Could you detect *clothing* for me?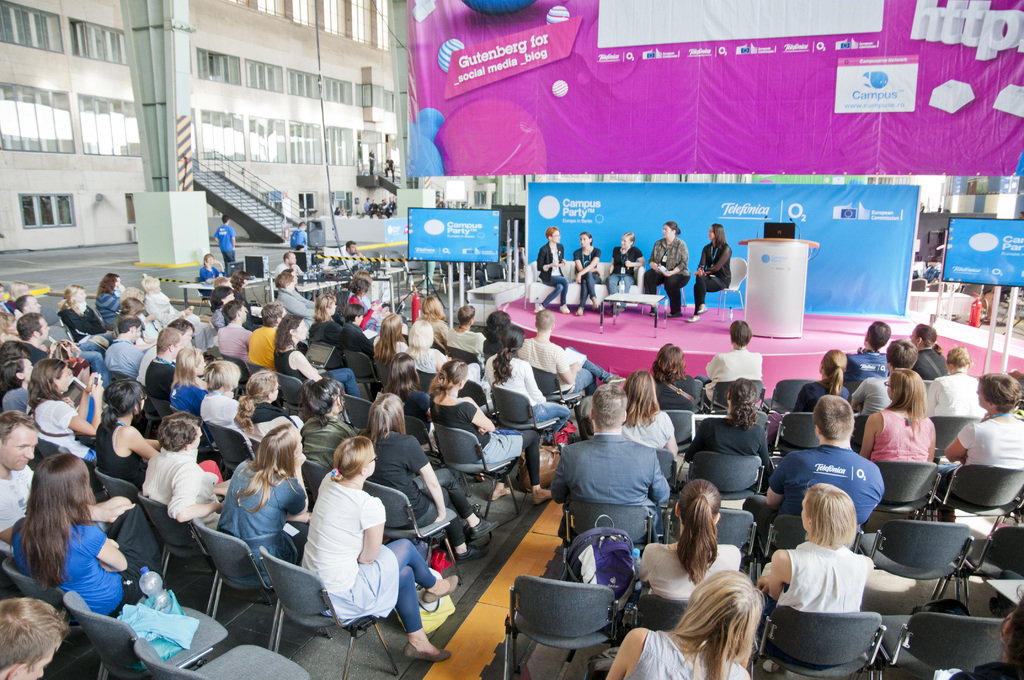
Detection result: Rect(529, 421, 685, 547).
